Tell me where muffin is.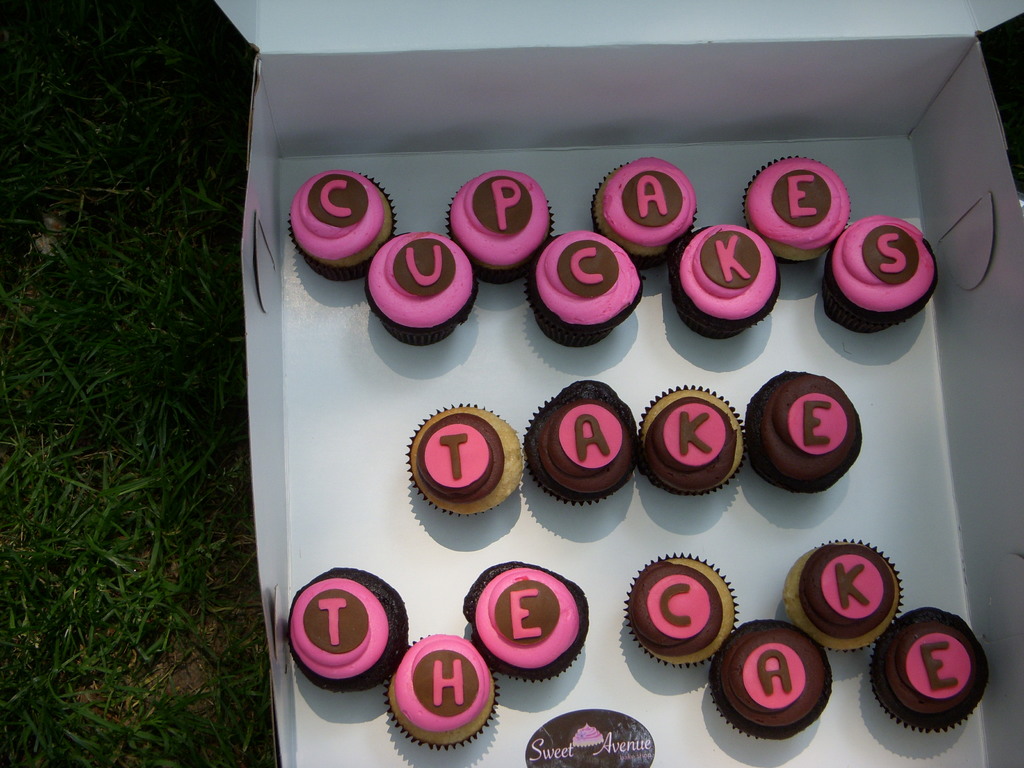
muffin is at box=[273, 574, 408, 689].
